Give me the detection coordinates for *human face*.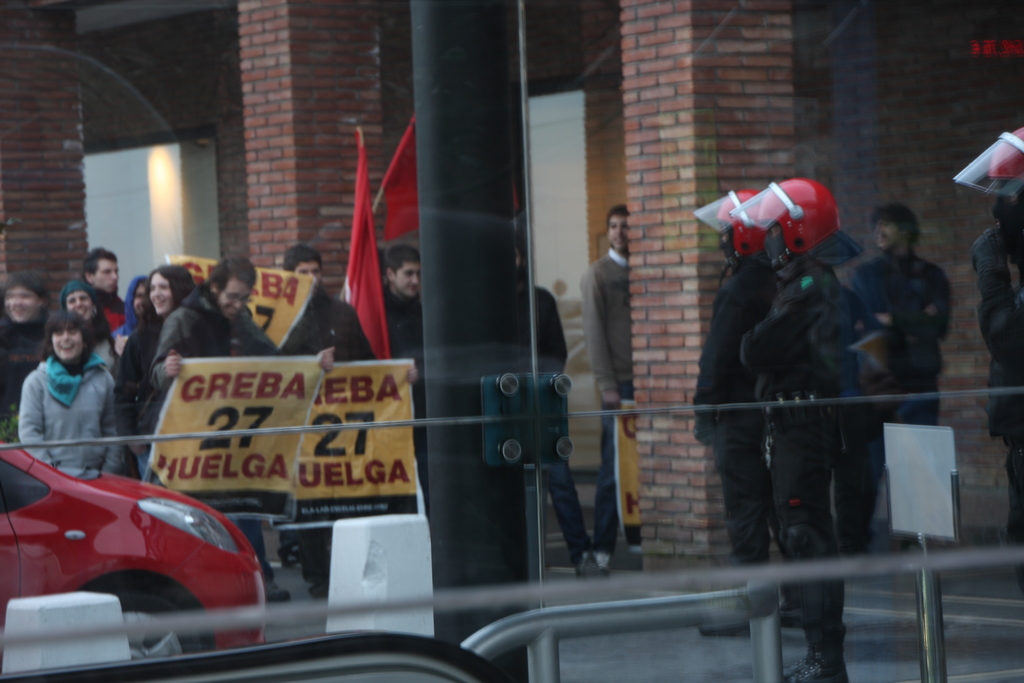
882,220,899,247.
